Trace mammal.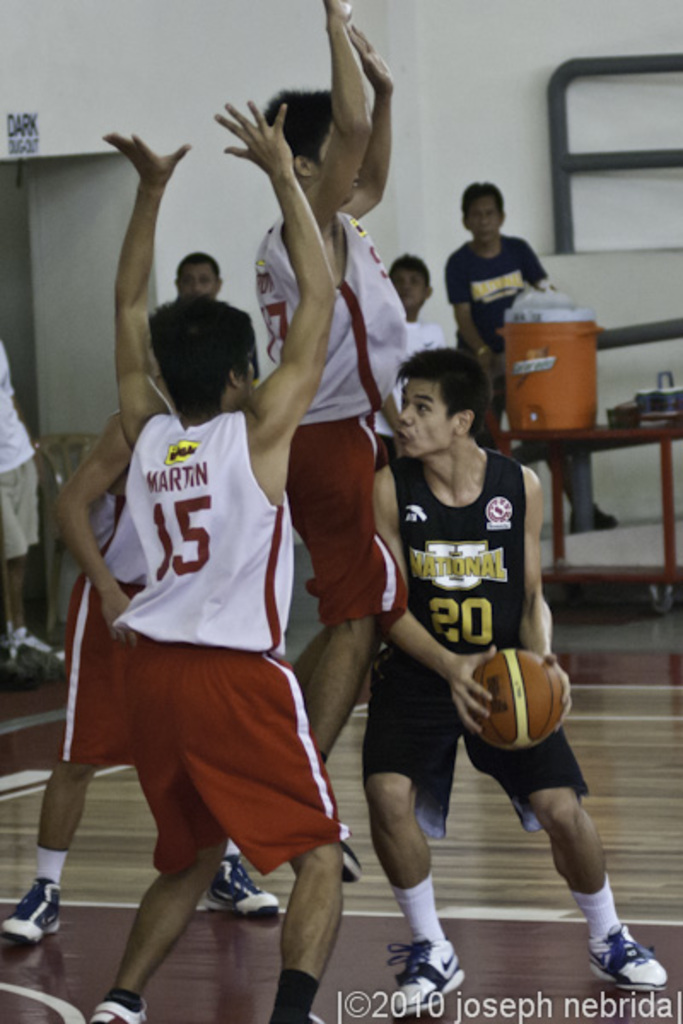
Traced to <region>353, 251, 442, 469</region>.
